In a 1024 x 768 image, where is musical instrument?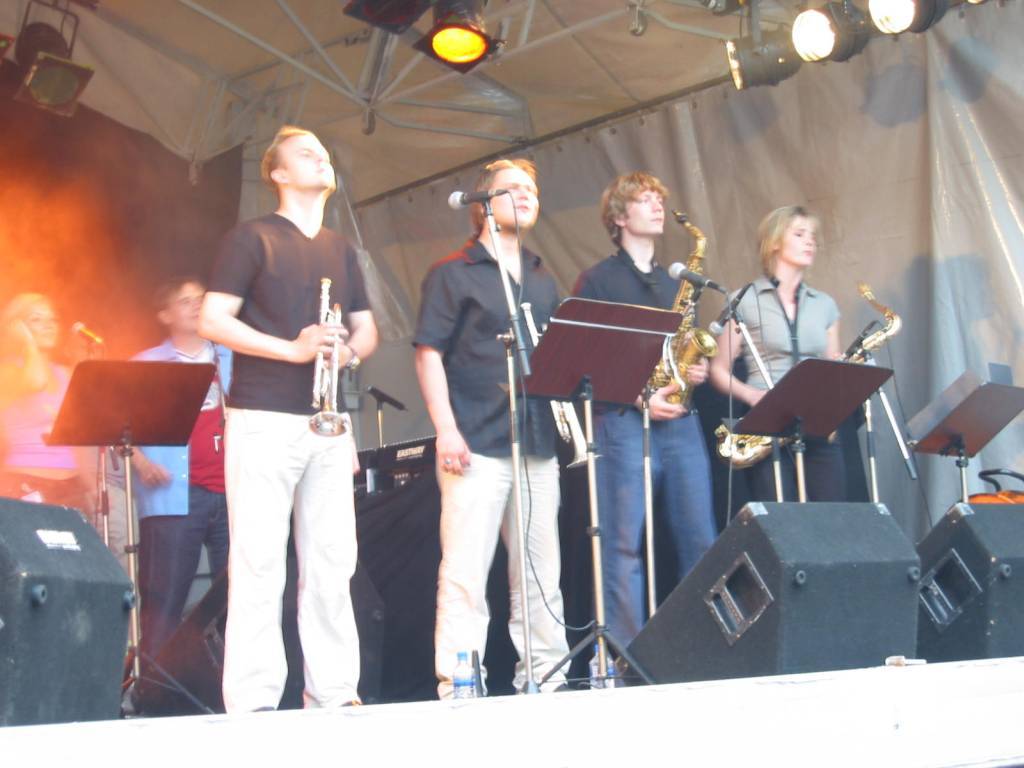
(647,206,720,411).
